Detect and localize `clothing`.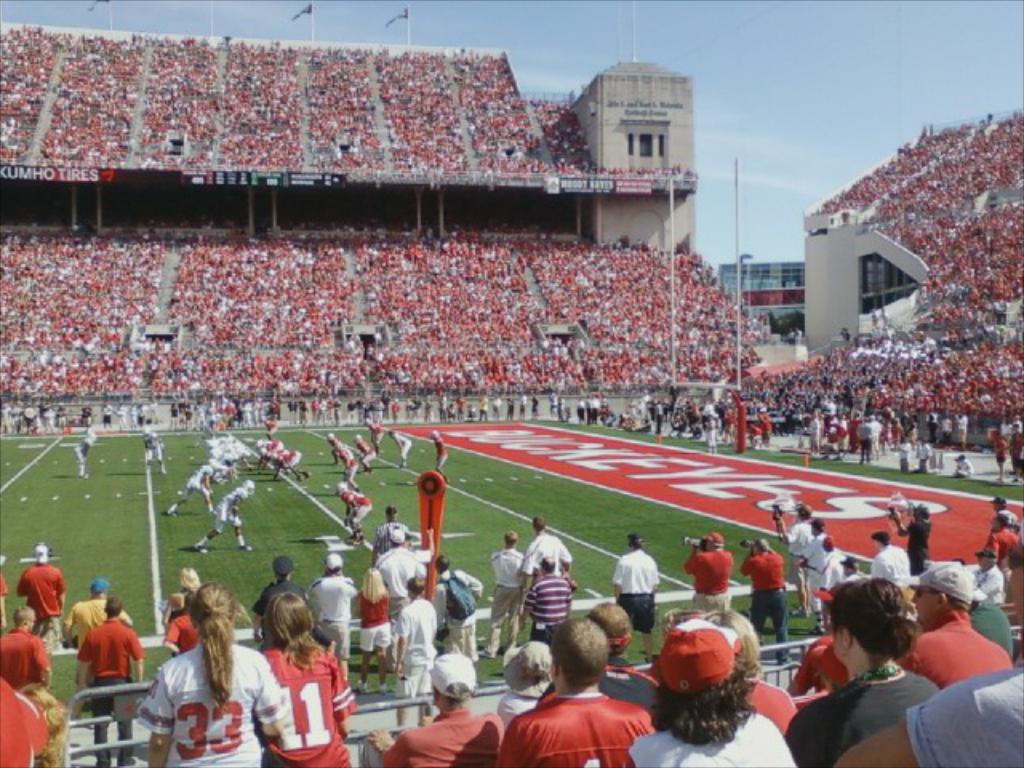
Localized at 245/437/296/485.
